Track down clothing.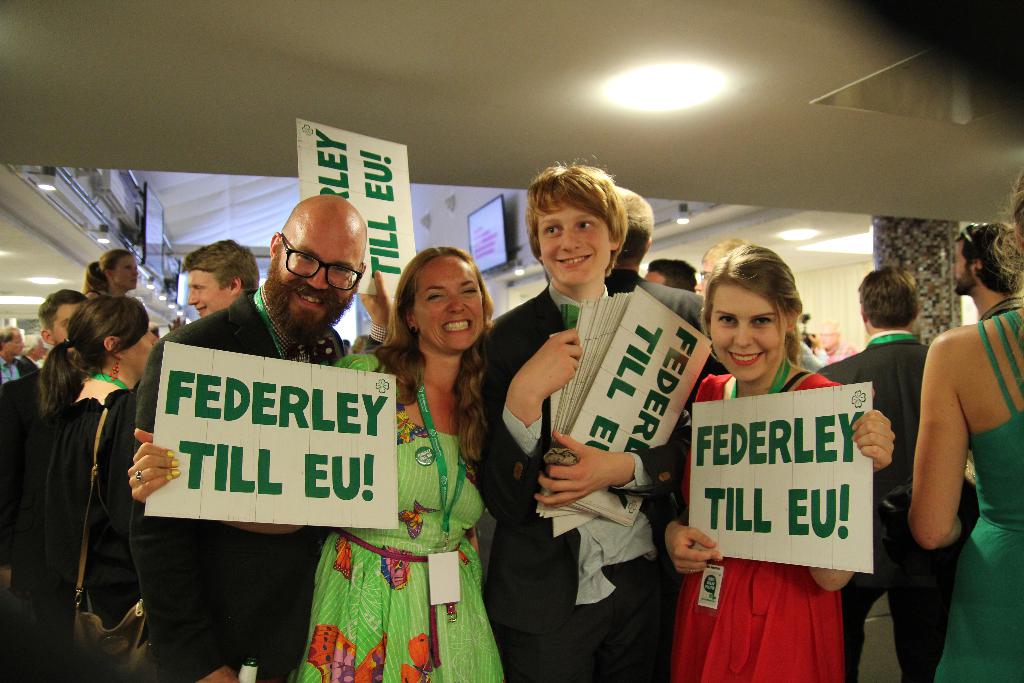
Tracked to 2,368,59,682.
